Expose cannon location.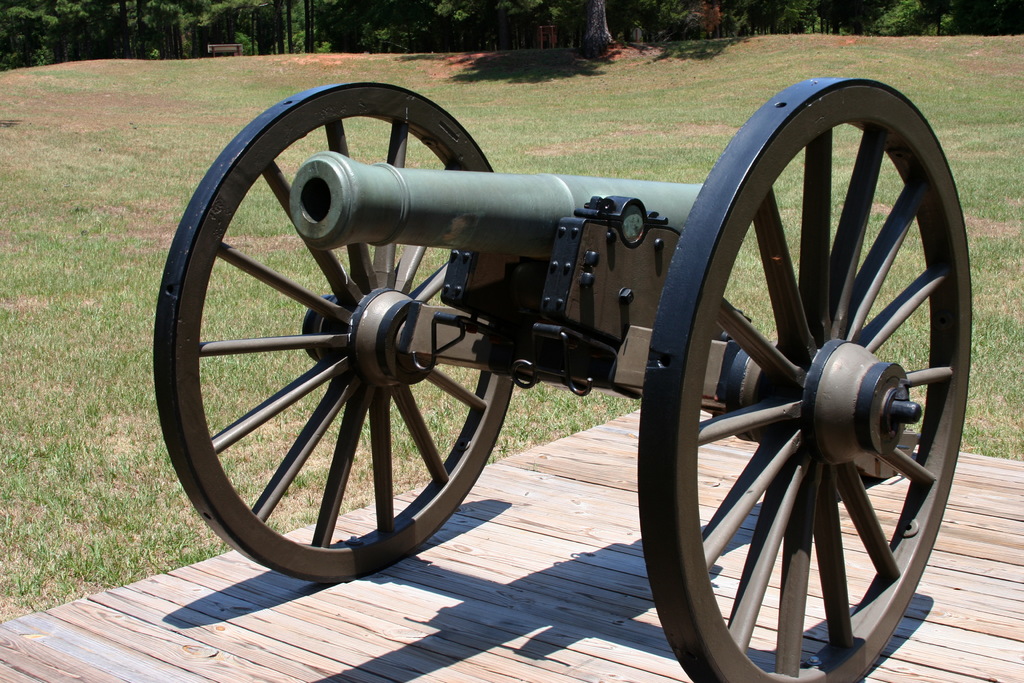
Exposed at l=152, t=78, r=971, b=682.
